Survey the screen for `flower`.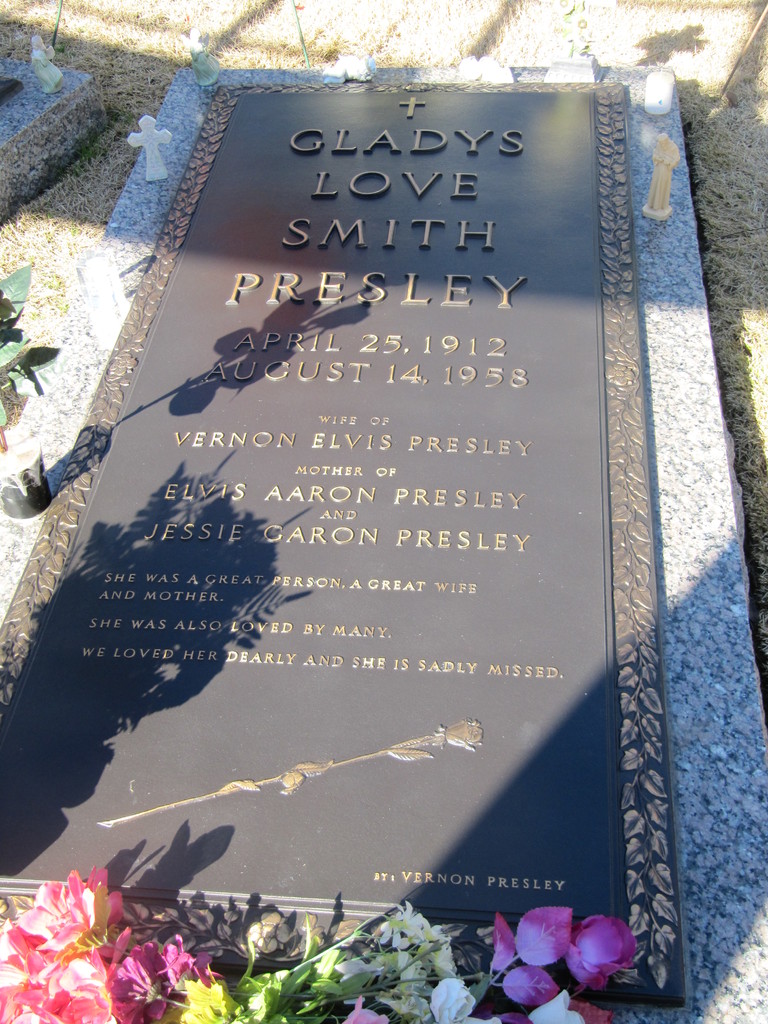
Survey found: 441,715,492,751.
